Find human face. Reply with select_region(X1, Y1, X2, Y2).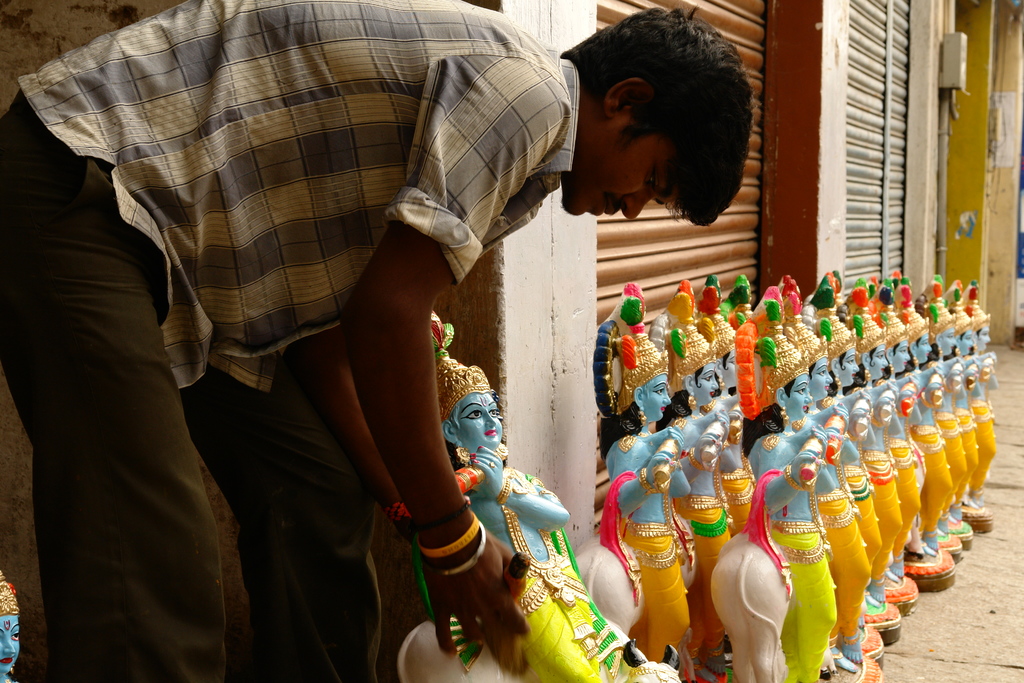
select_region(979, 329, 991, 350).
